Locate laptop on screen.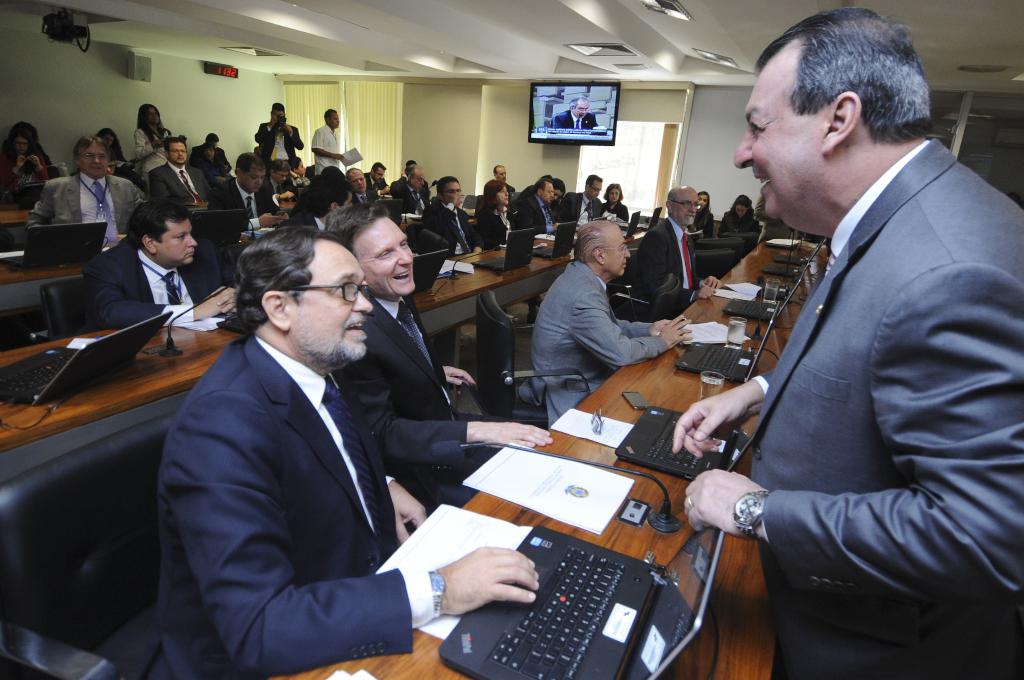
On screen at [0,225,107,272].
